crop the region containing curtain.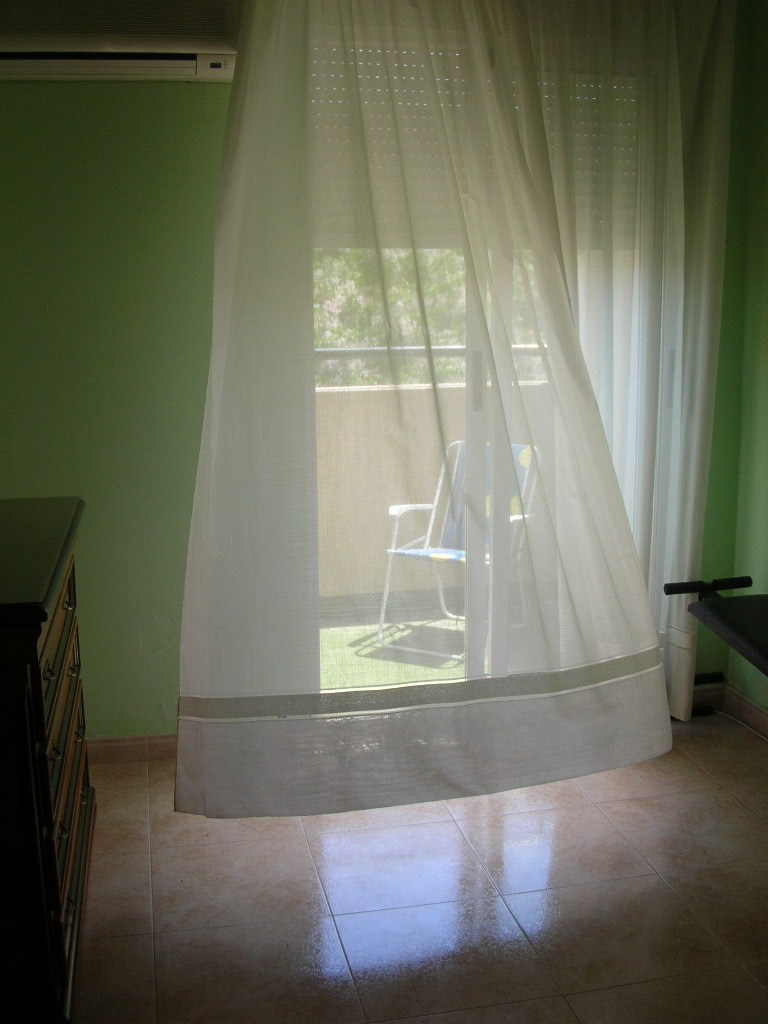
Crop region: (x1=143, y1=26, x2=688, y2=819).
